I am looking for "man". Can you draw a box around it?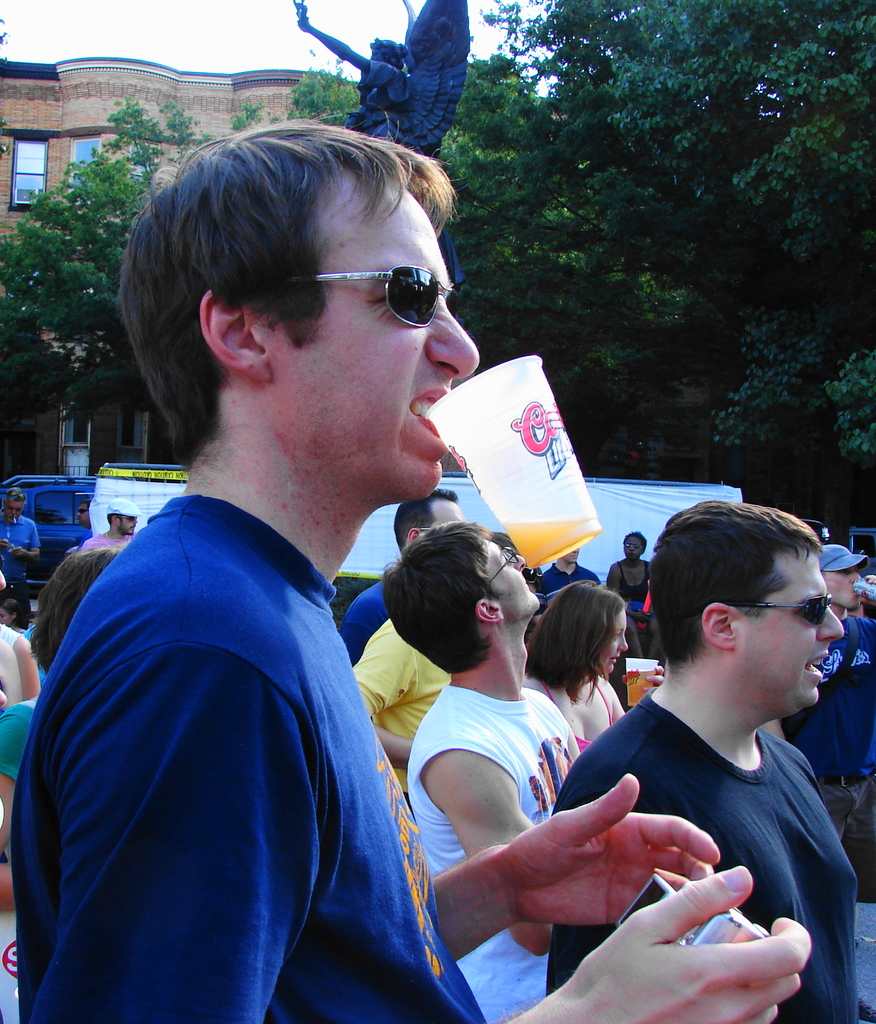
Sure, the bounding box is detection(555, 498, 861, 1023).
